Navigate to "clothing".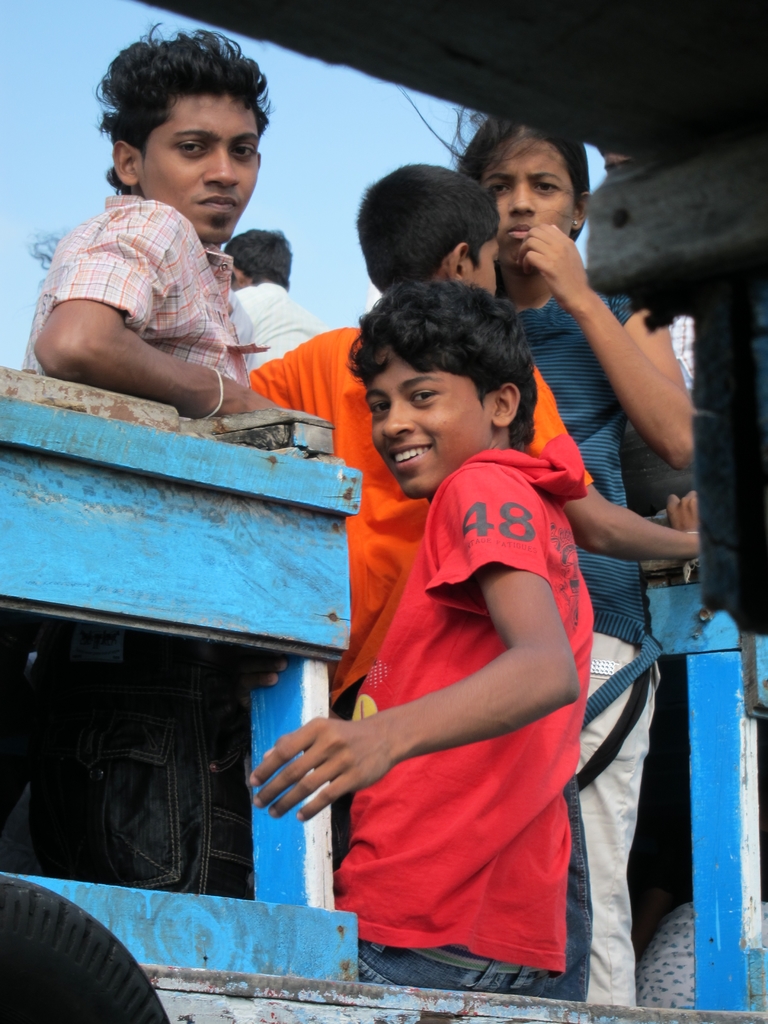
Navigation target: 23,193,259,403.
